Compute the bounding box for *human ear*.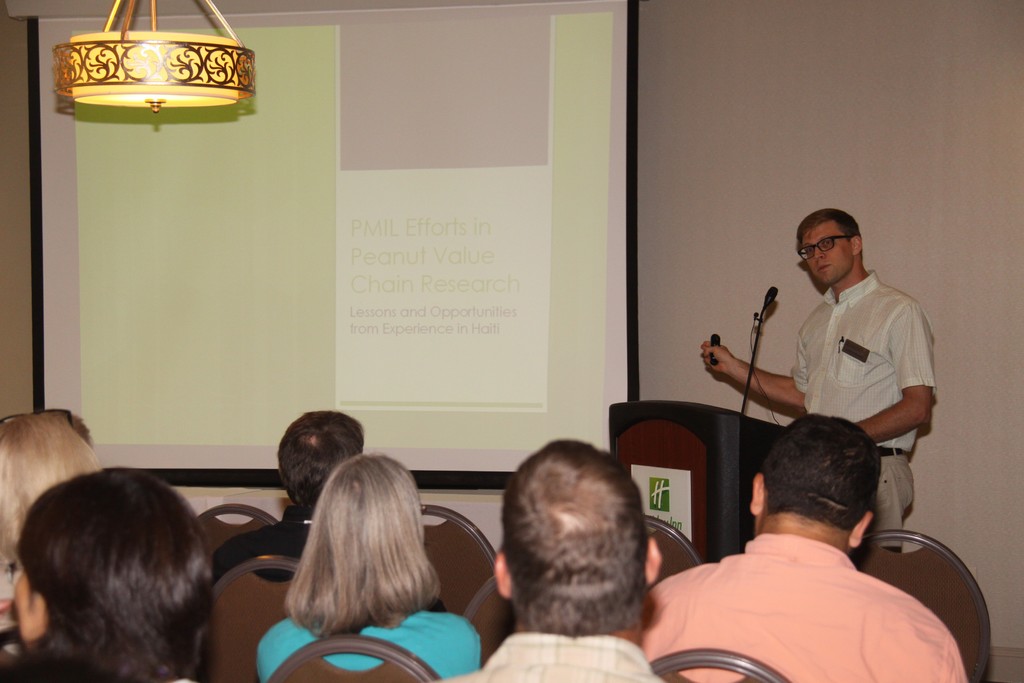
[750,473,762,518].
